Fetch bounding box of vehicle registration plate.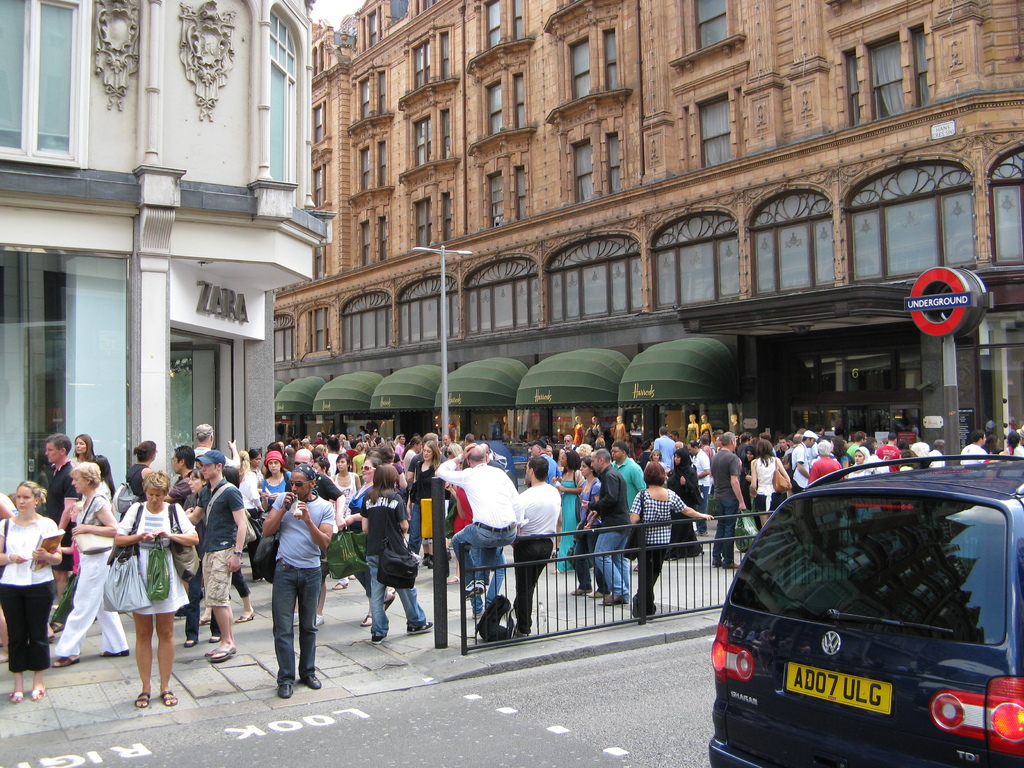
Bbox: pyautogui.locateOnScreen(778, 659, 893, 711).
